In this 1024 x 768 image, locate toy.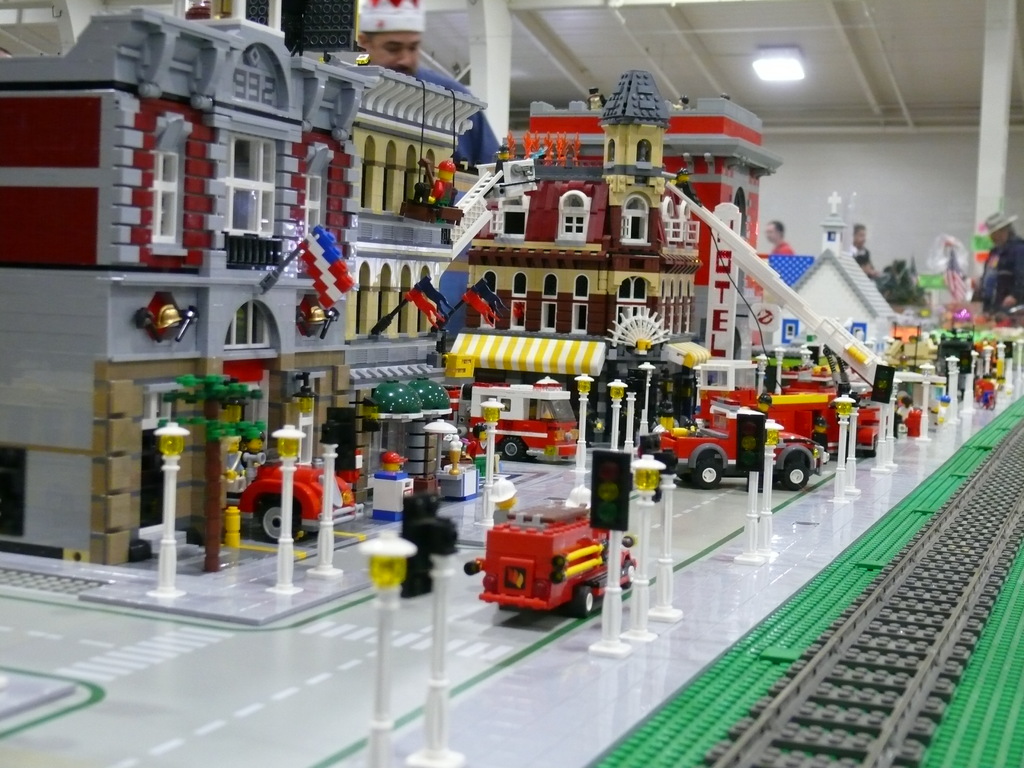
Bounding box: l=833, t=395, r=856, b=499.
